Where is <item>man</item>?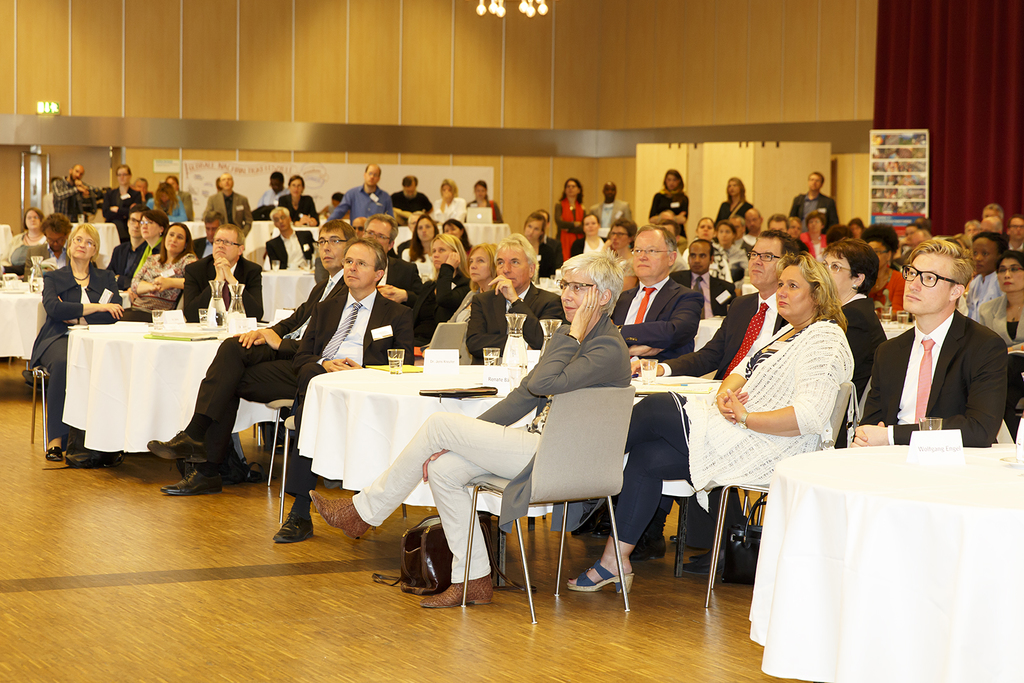
<bbox>580, 227, 703, 559</bbox>.
